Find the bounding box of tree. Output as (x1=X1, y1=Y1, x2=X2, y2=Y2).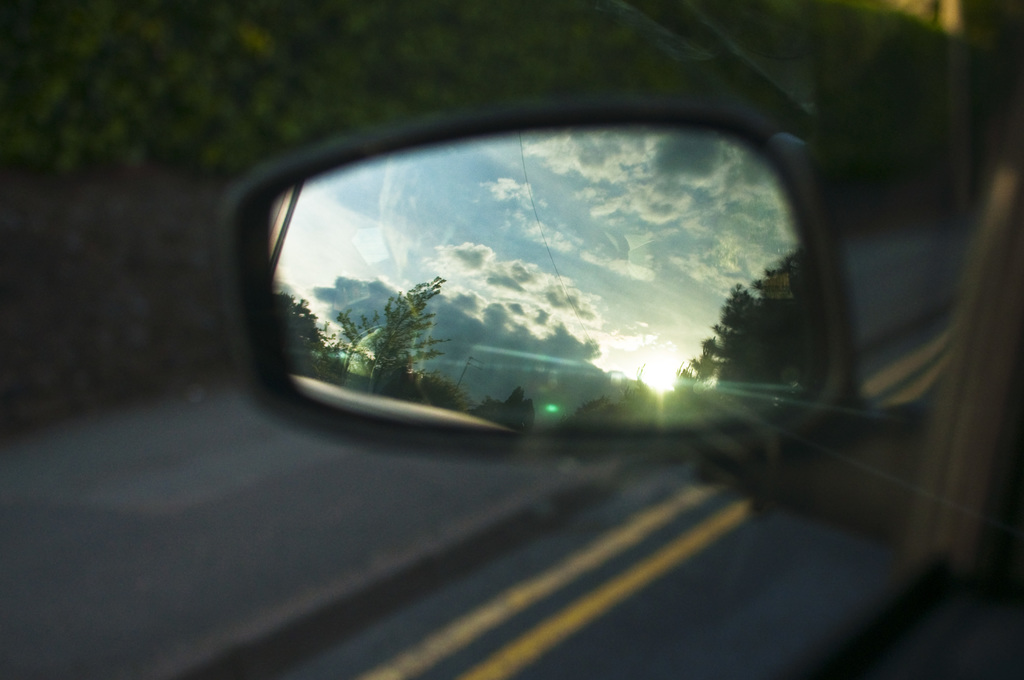
(x1=604, y1=374, x2=665, y2=428).
